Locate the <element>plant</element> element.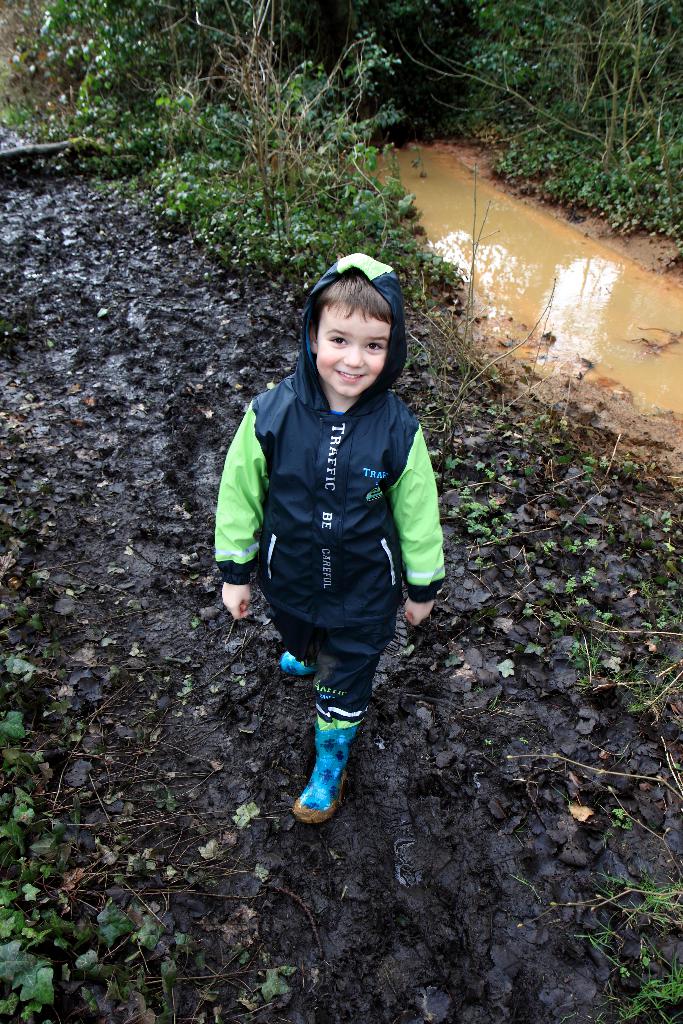
Element bbox: 397 318 682 1023.
